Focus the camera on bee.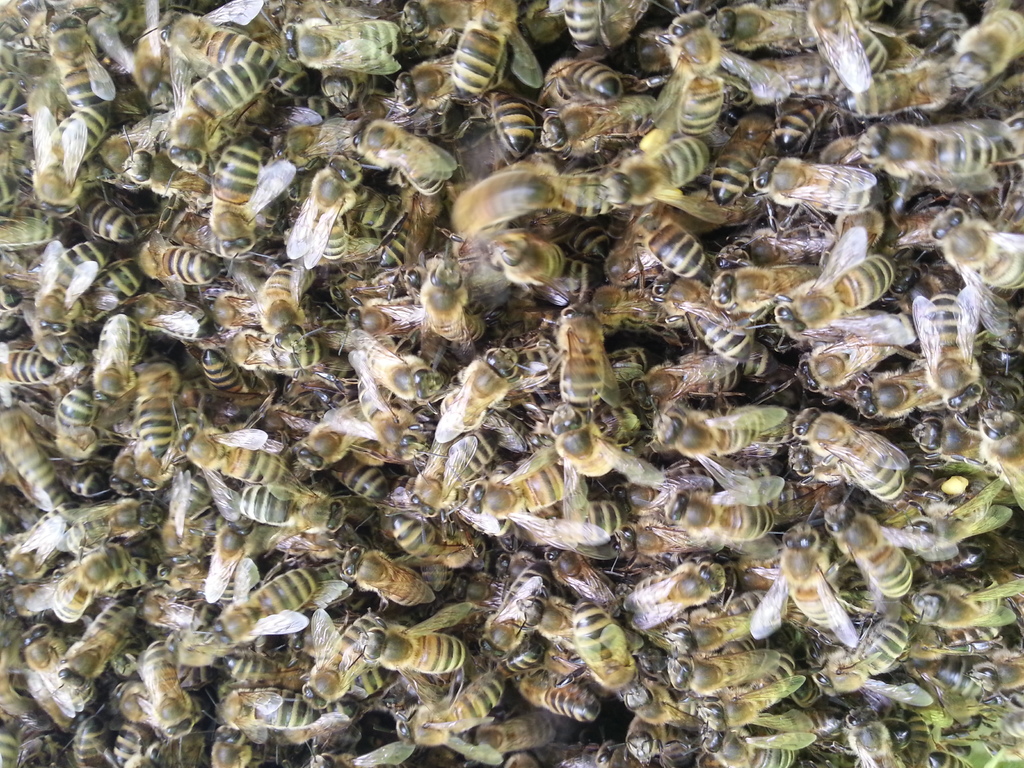
Focus region: x1=918, y1=204, x2=1023, y2=314.
